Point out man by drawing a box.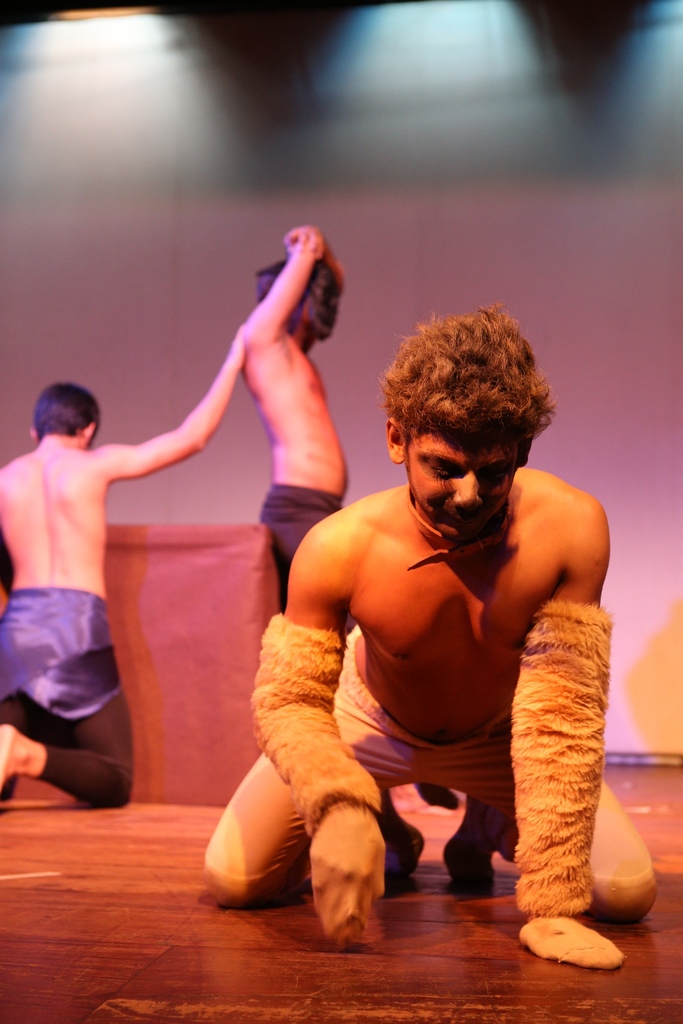
crop(187, 310, 669, 988).
